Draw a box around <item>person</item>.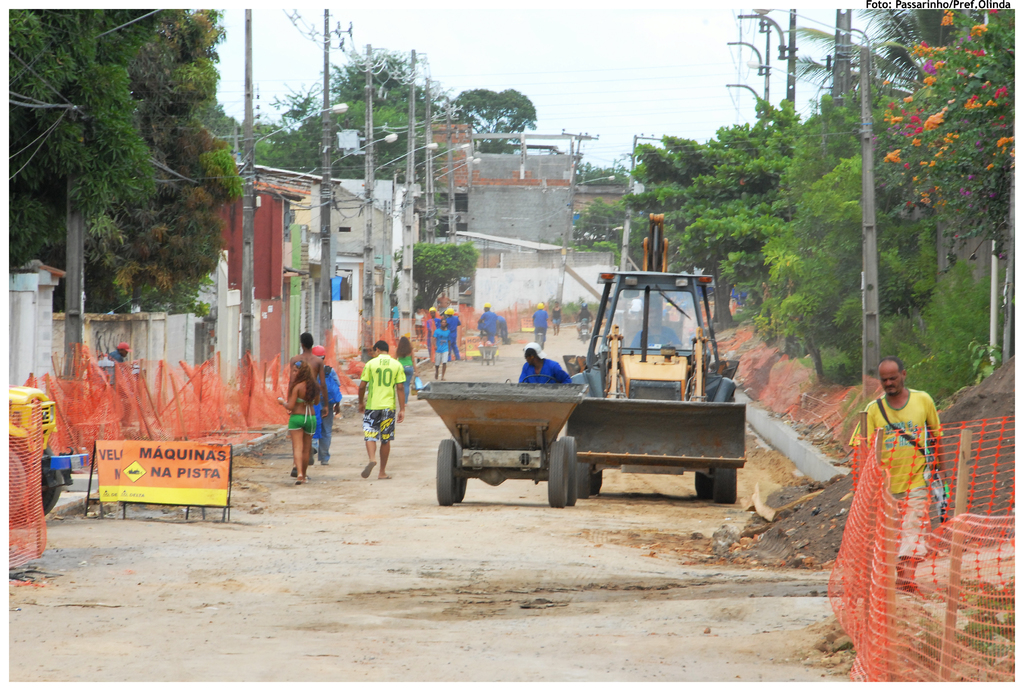
[x1=104, y1=342, x2=129, y2=365].
